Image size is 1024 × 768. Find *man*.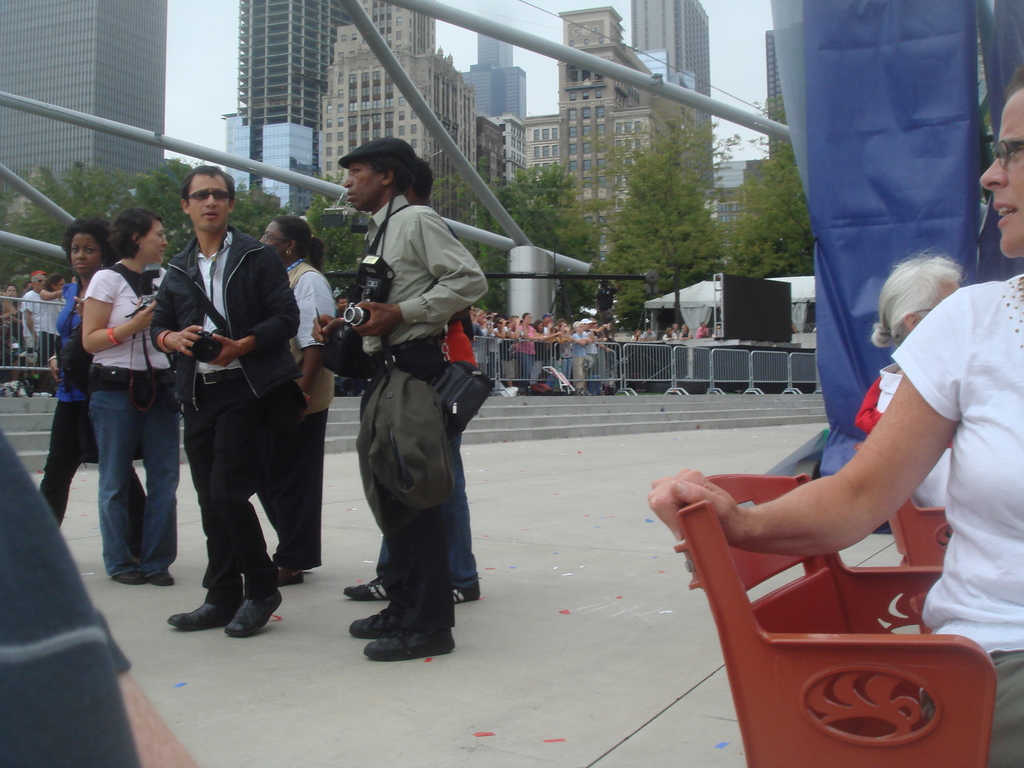
312:136:489:660.
